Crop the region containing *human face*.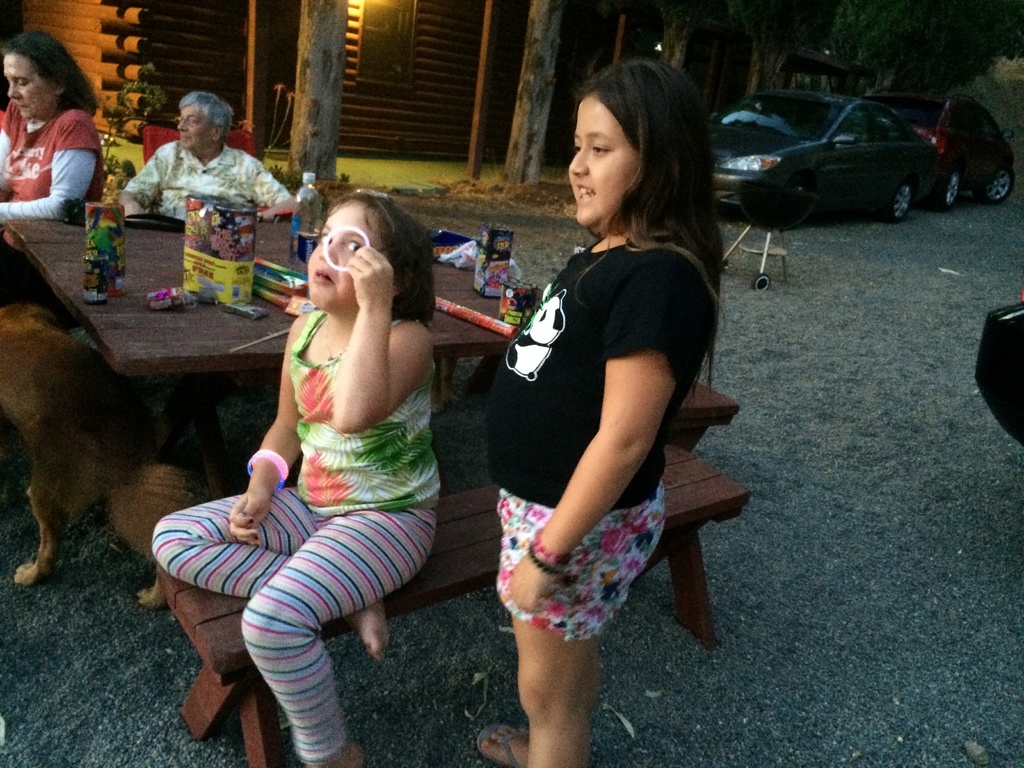
Crop region: <box>8,42,63,121</box>.
